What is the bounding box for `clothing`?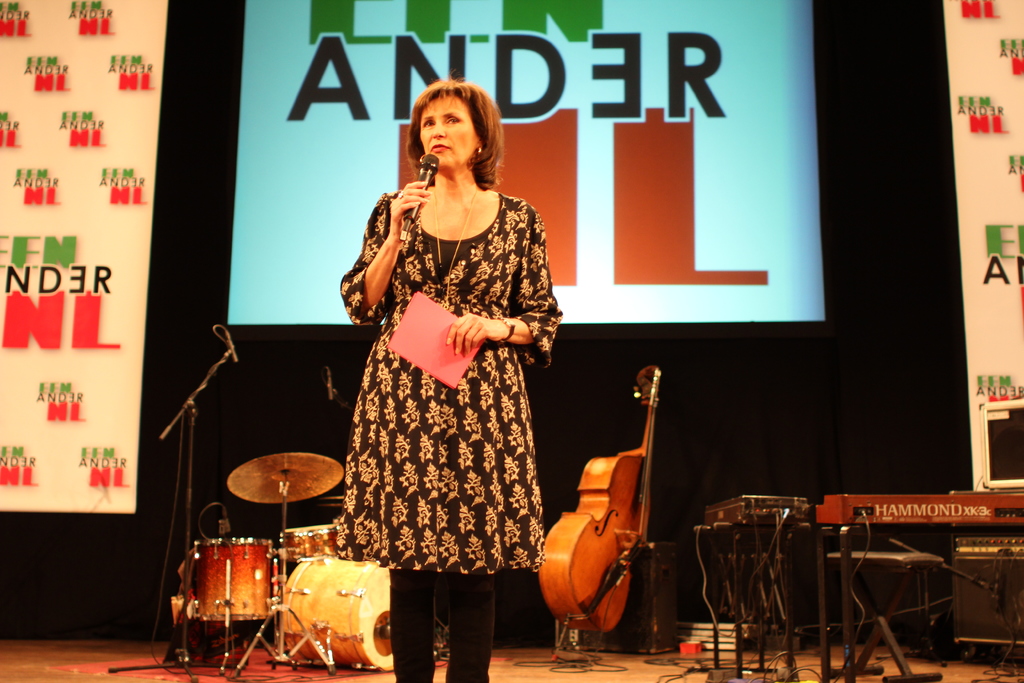
333/194/561/682.
